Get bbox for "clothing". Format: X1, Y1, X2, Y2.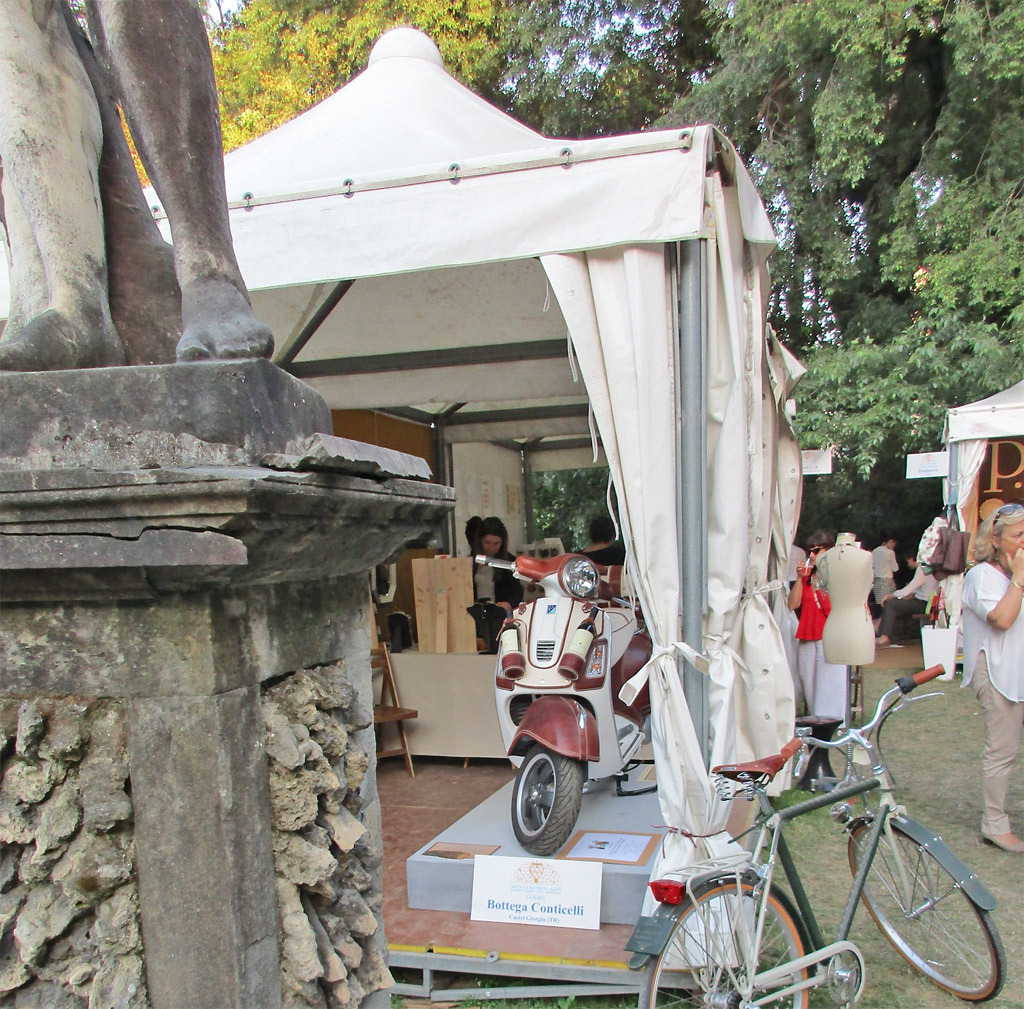
465, 553, 529, 669.
